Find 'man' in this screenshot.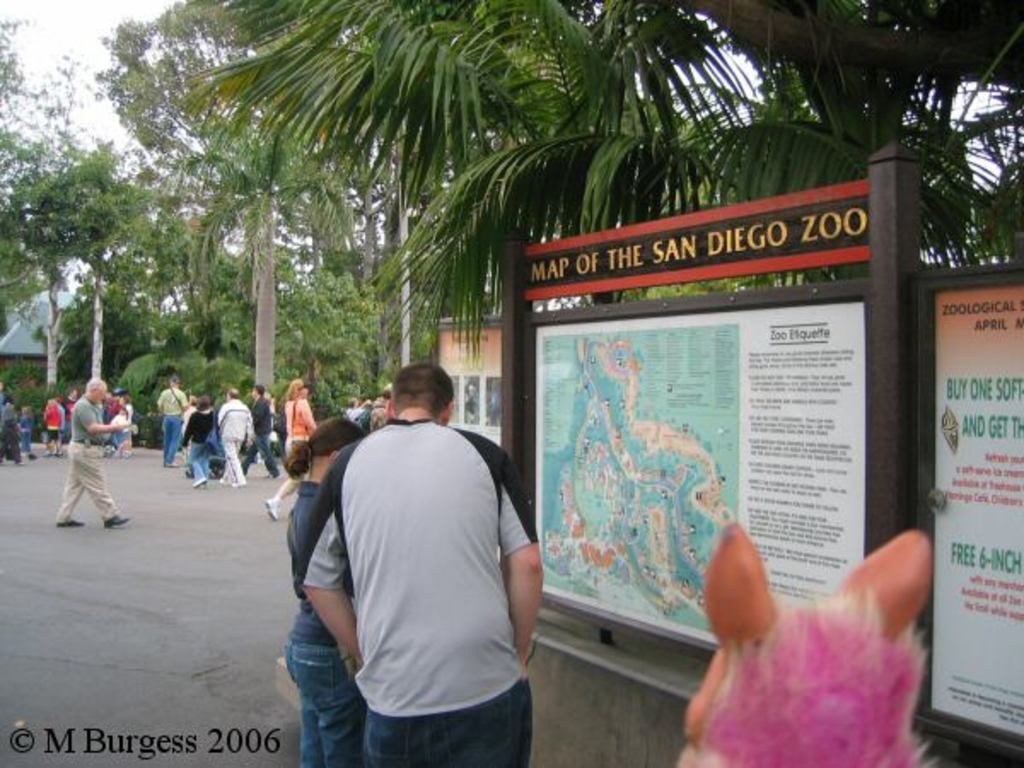
The bounding box for 'man' is (237,382,282,481).
